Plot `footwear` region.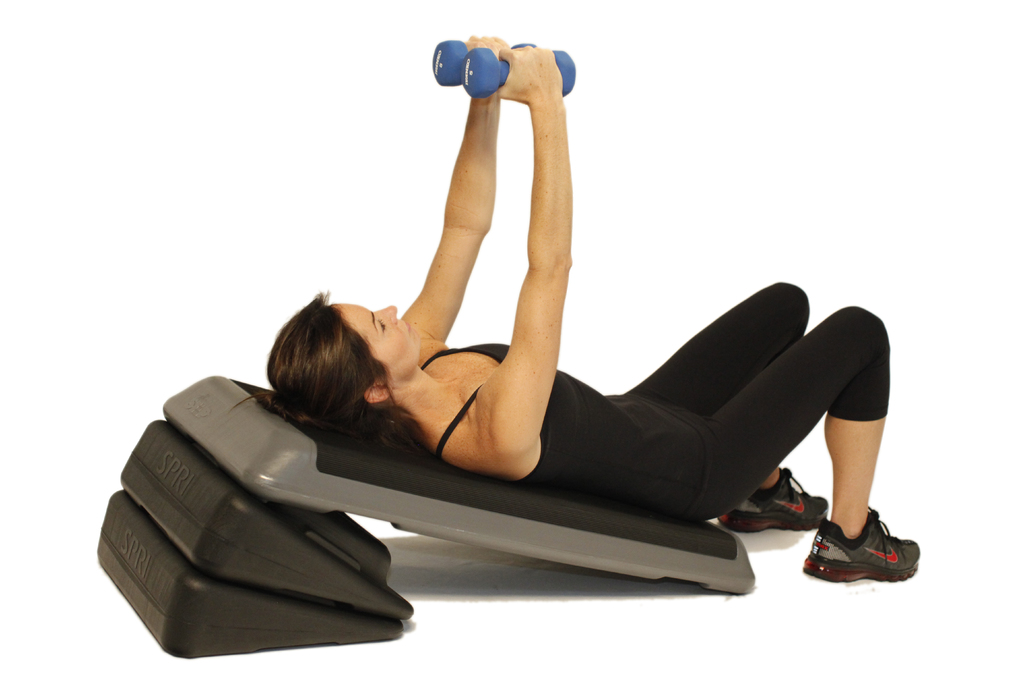
Plotted at x1=820, y1=517, x2=911, y2=596.
